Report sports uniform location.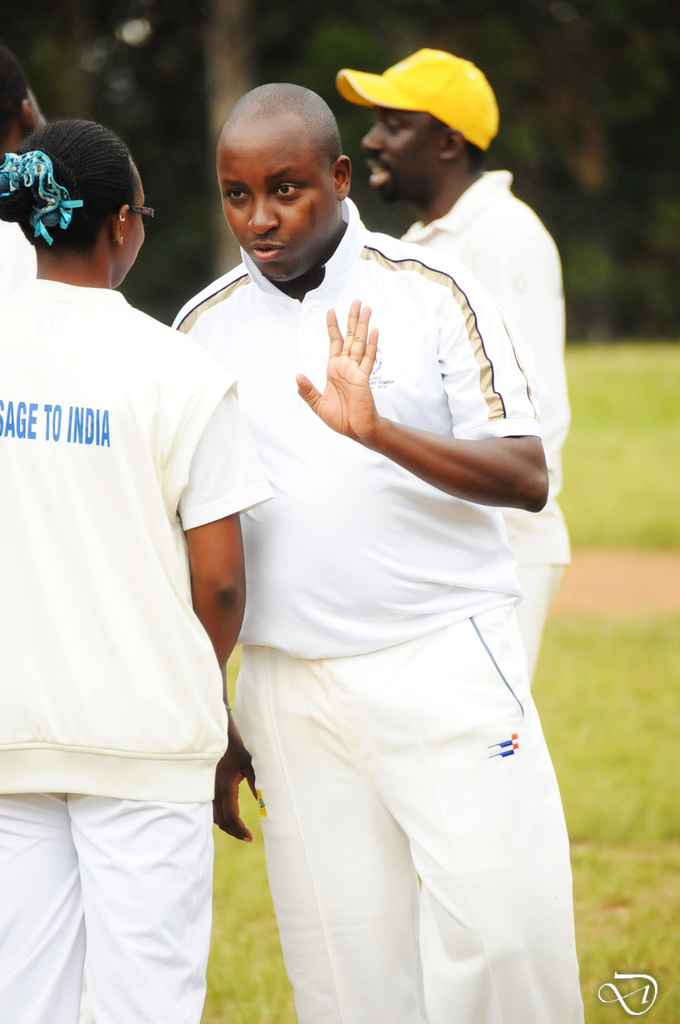
Report: l=0, t=273, r=271, b=1023.
